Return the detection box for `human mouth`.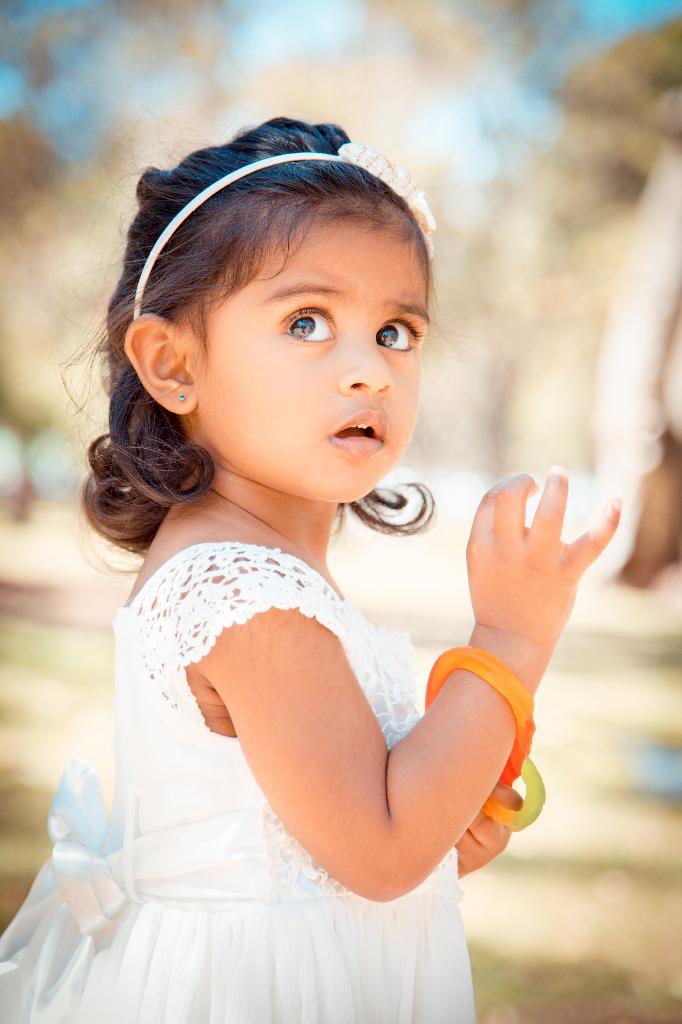
detection(326, 408, 385, 458).
